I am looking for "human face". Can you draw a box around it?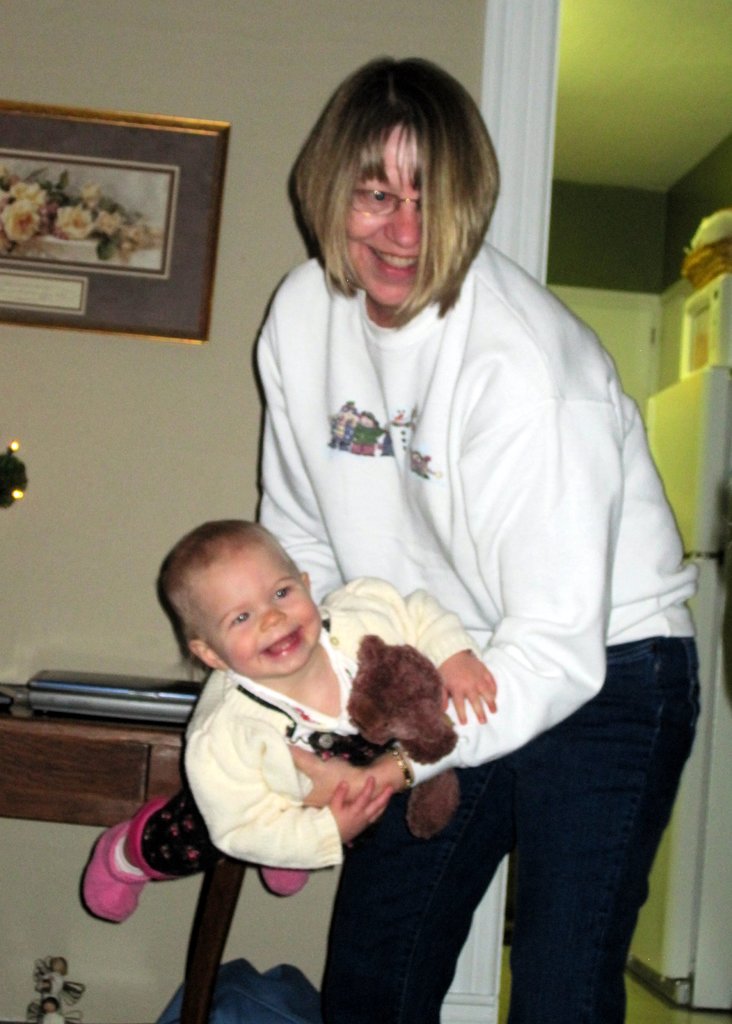
Sure, the bounding box is 342/125/428/307.
